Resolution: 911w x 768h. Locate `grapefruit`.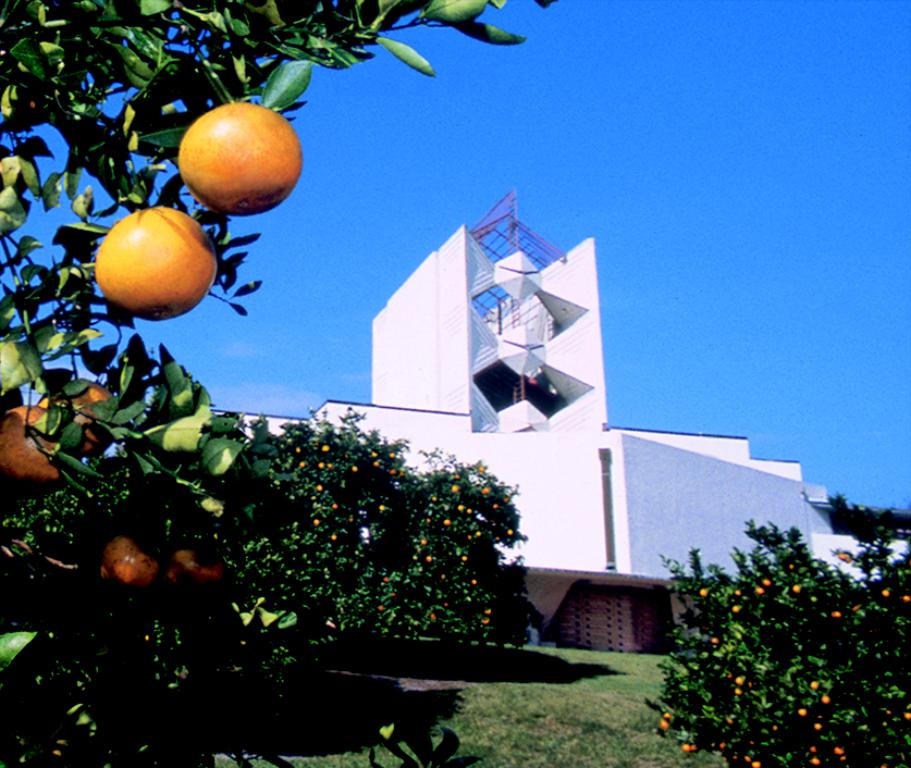
[350,463,360,475].
